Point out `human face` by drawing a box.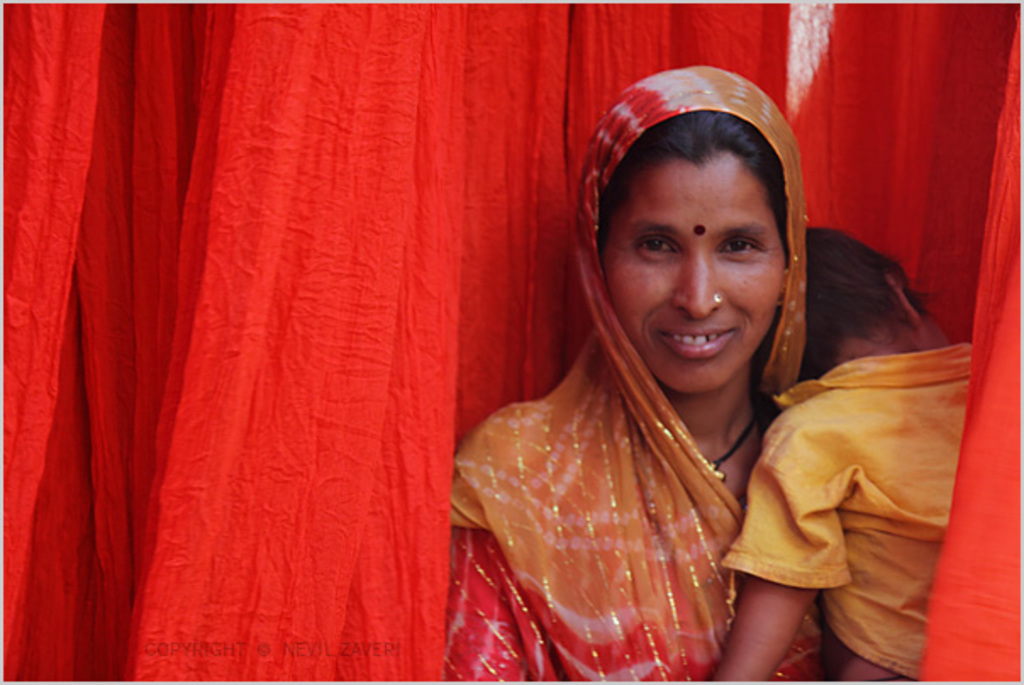
crop(607, 131, 788, 387).
